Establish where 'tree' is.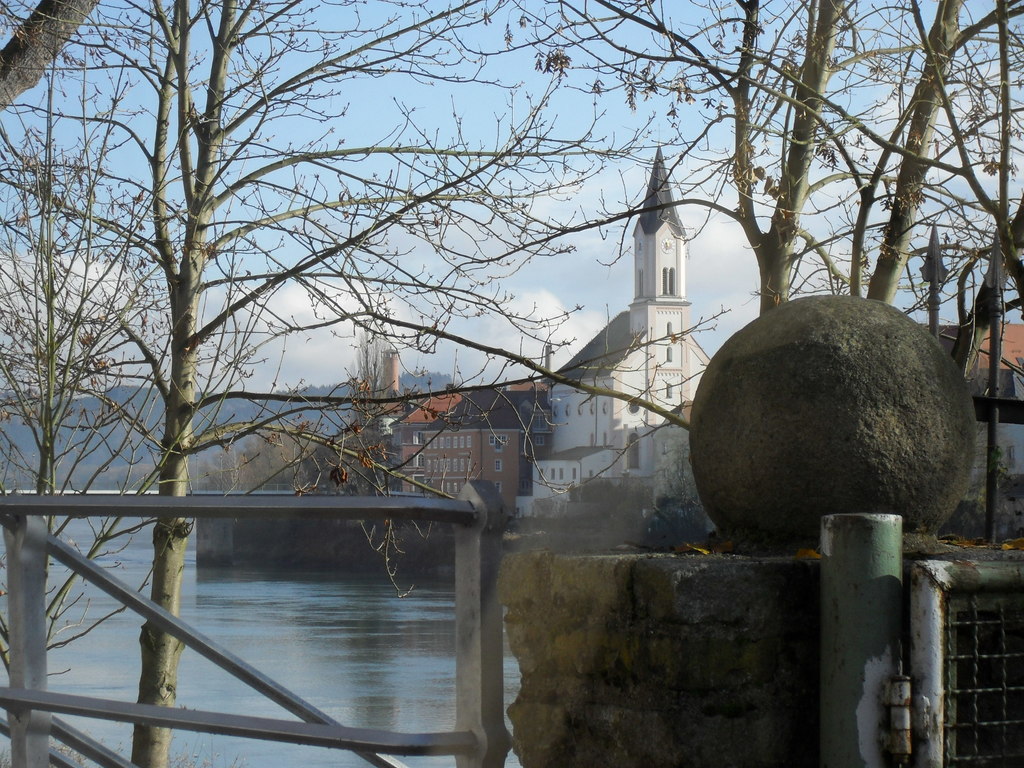
Established at box(673, 1, 1023, 596).
